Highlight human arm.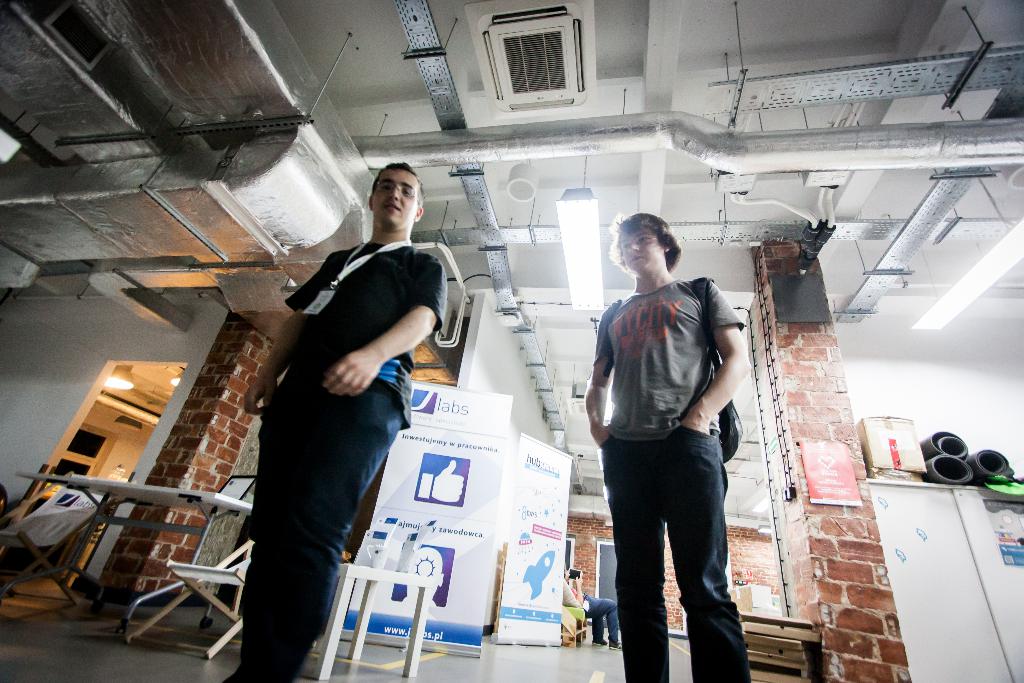
Highlighted region: 581,299,618,447.
